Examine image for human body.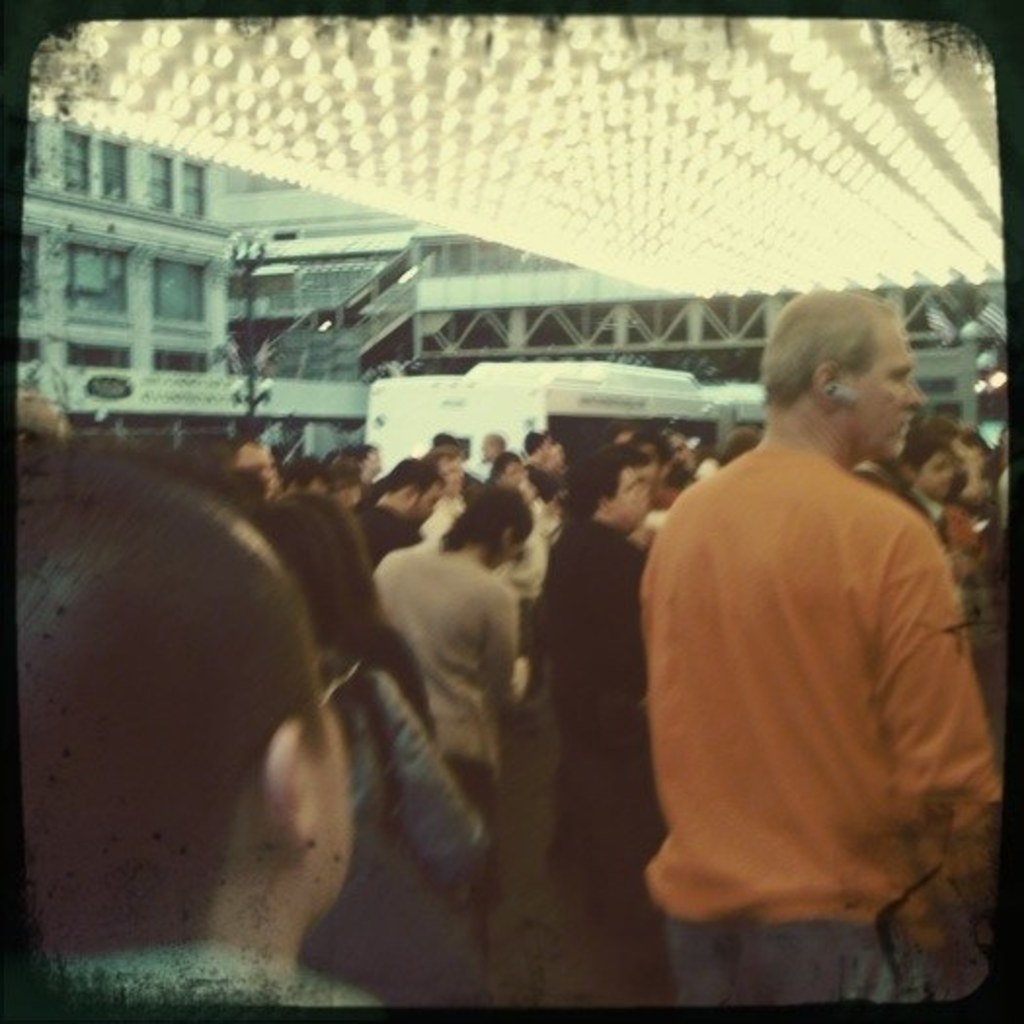
Examination result: 287 451 330 492.
